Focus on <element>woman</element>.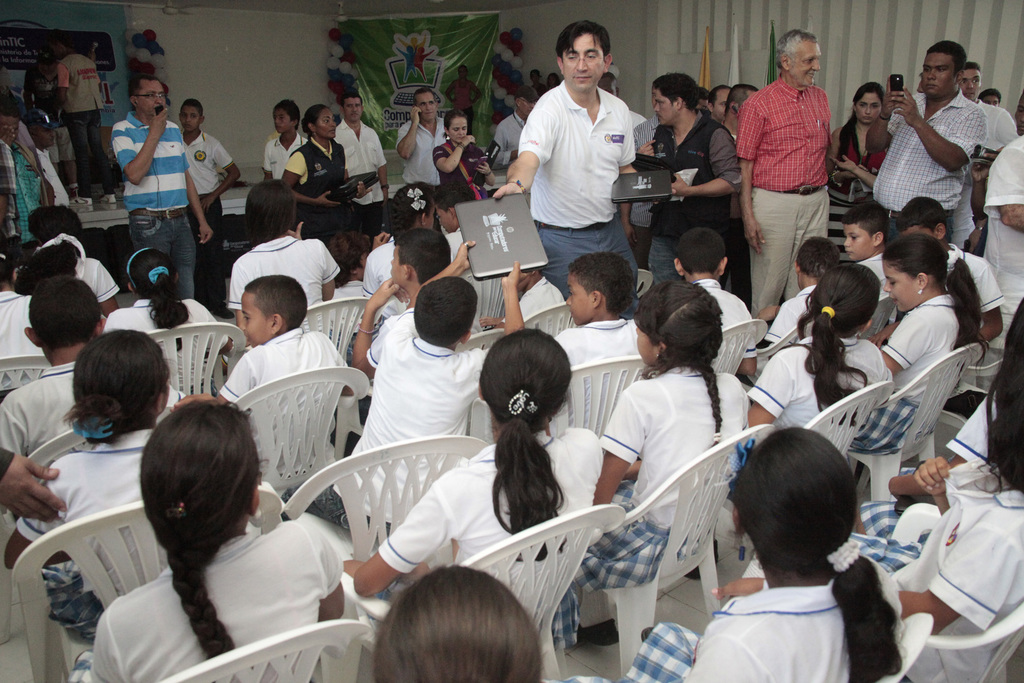
Focused at left=433, top=106, right=502, bottom=198.
